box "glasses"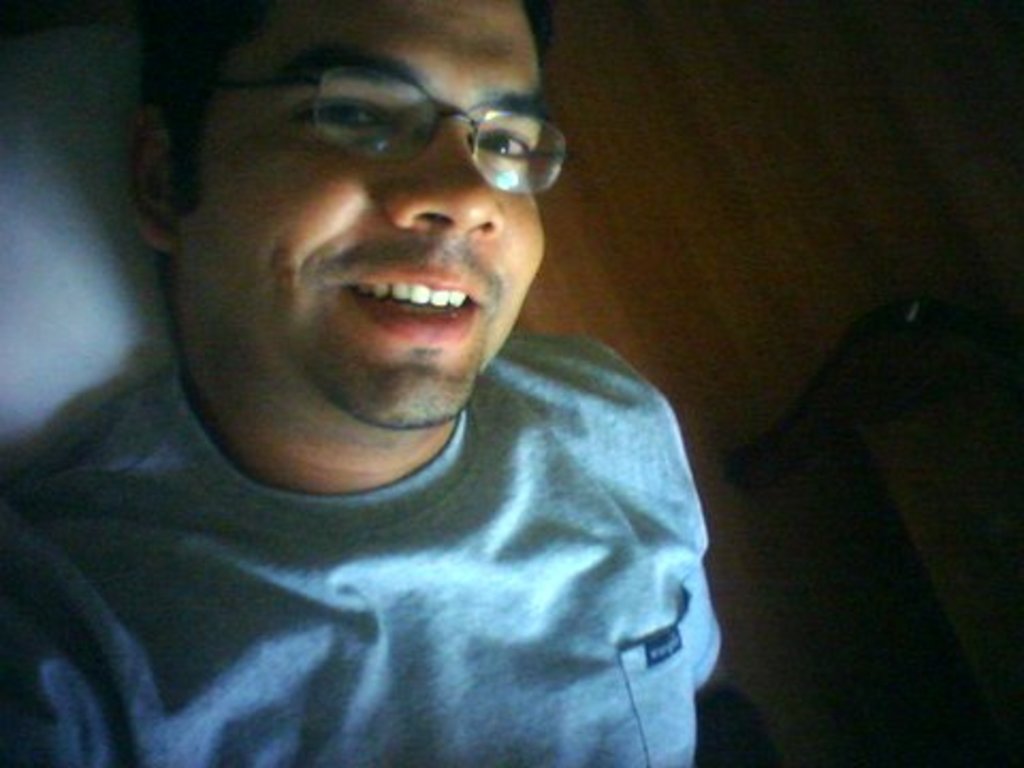
x1=235, y1=64, x2=572, y2=177
